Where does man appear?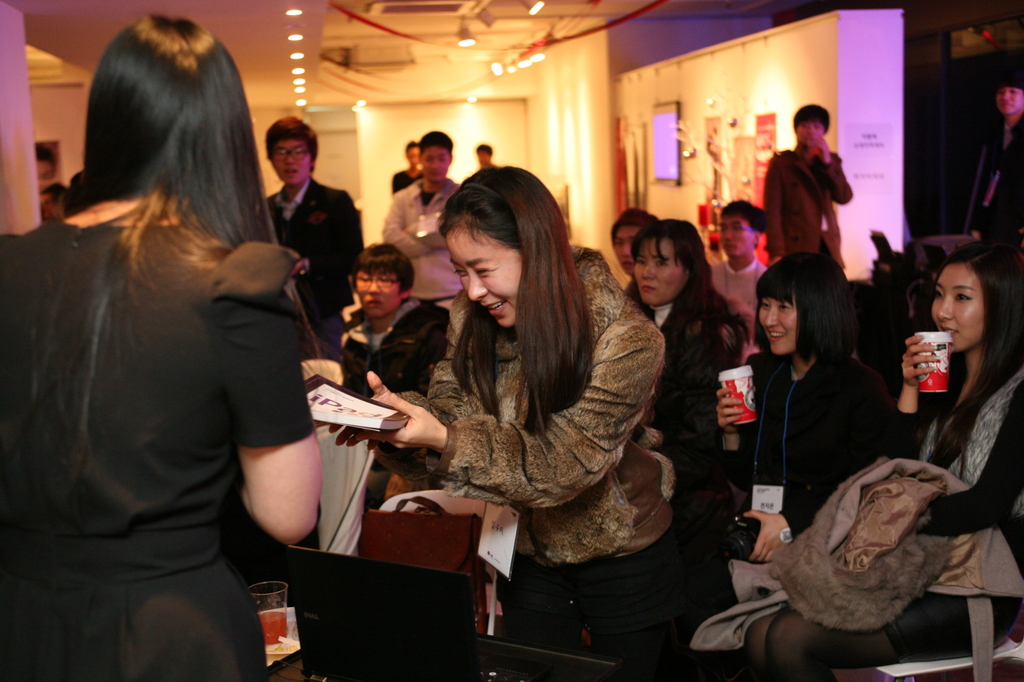
Appears at left=970, top=69, right=1023, bottom=278.
